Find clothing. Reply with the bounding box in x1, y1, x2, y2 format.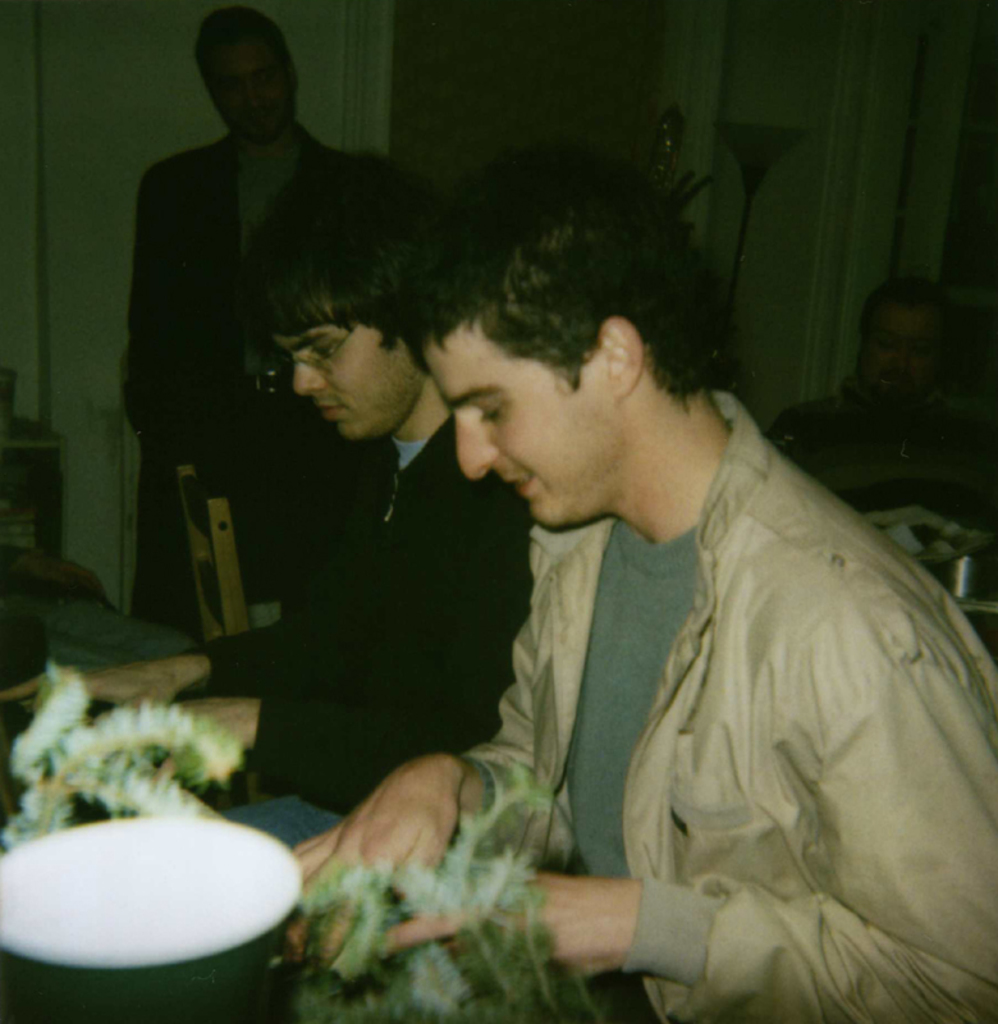
132, 118, 354, 621.
